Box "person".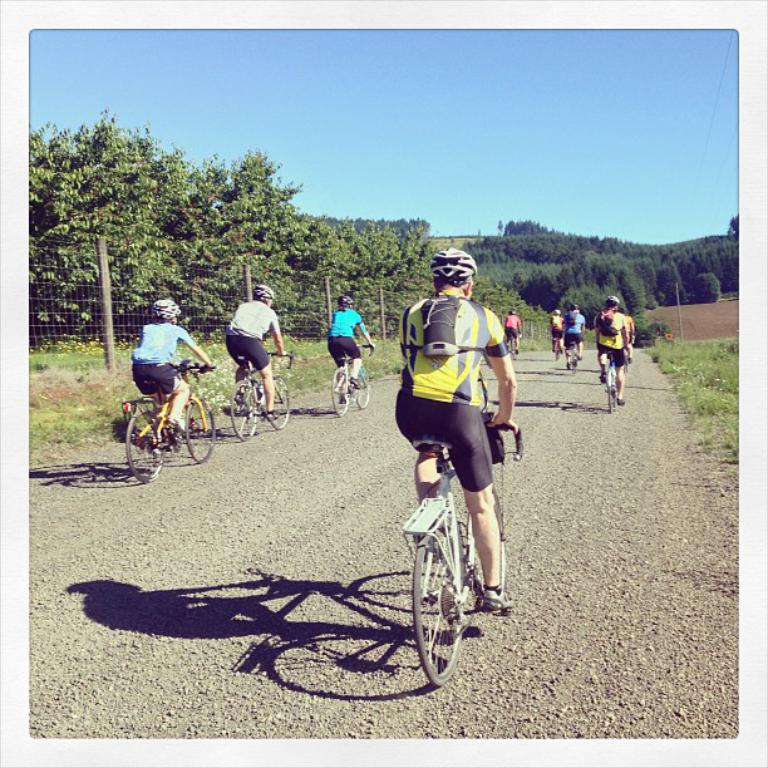
Rect(548, 311, 563, 350).
